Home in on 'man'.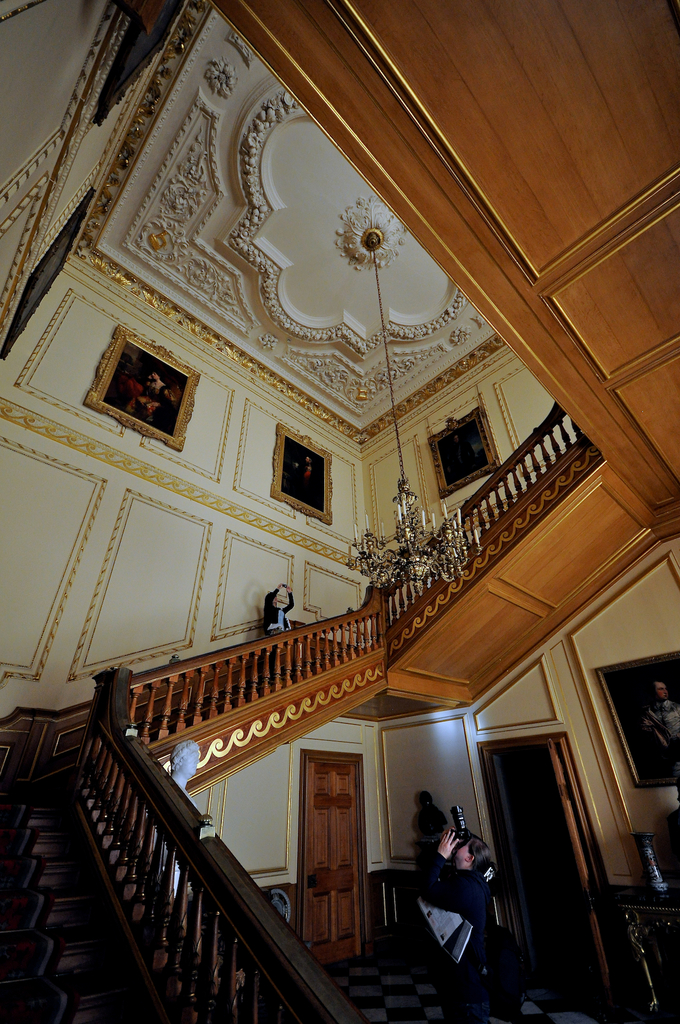
Homed in at (256,584,303,646).
